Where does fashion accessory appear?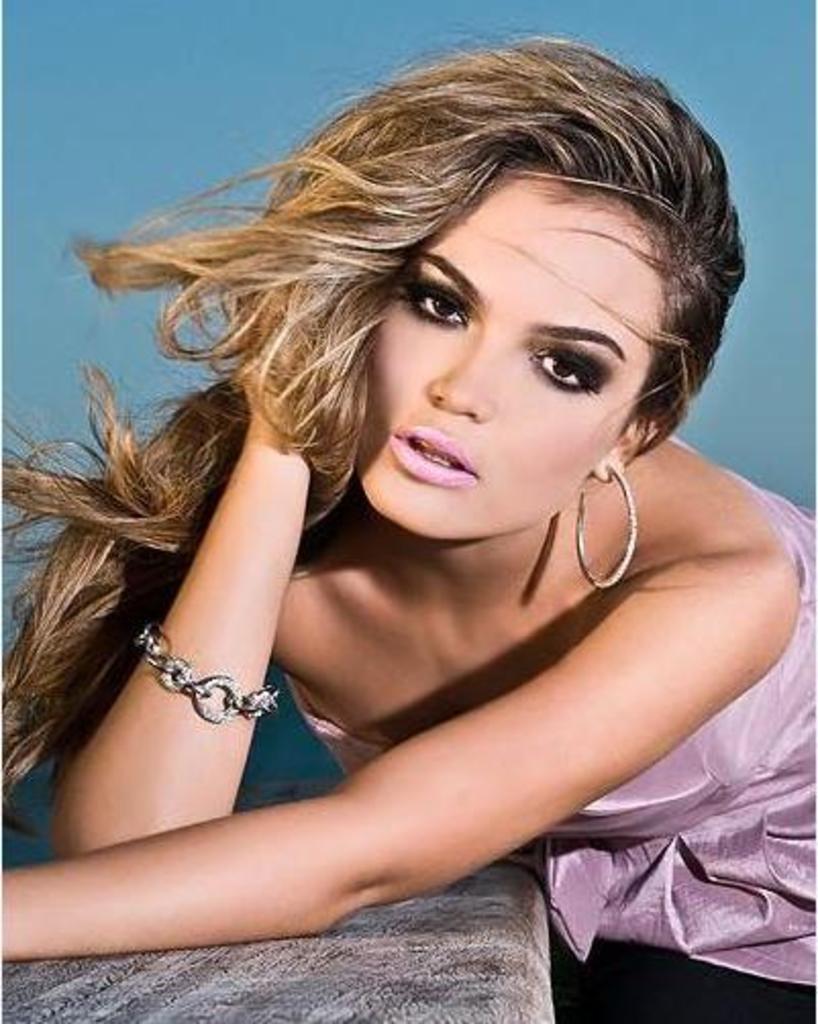
Appears at crop(573, 465, 641, 592).
